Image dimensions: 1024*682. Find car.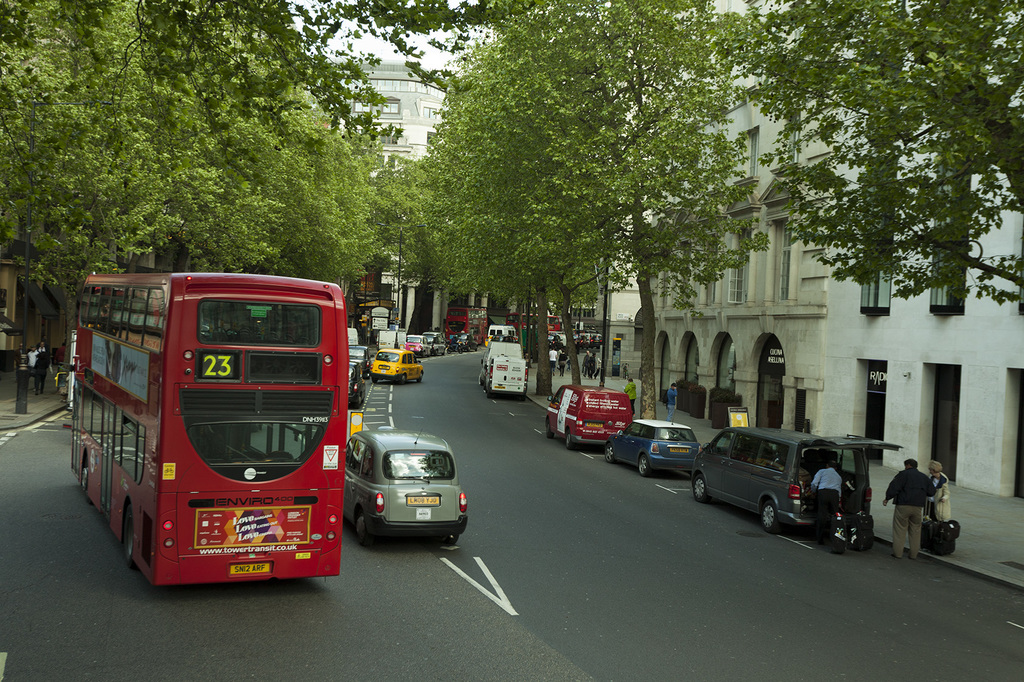
404 335 430 358.
